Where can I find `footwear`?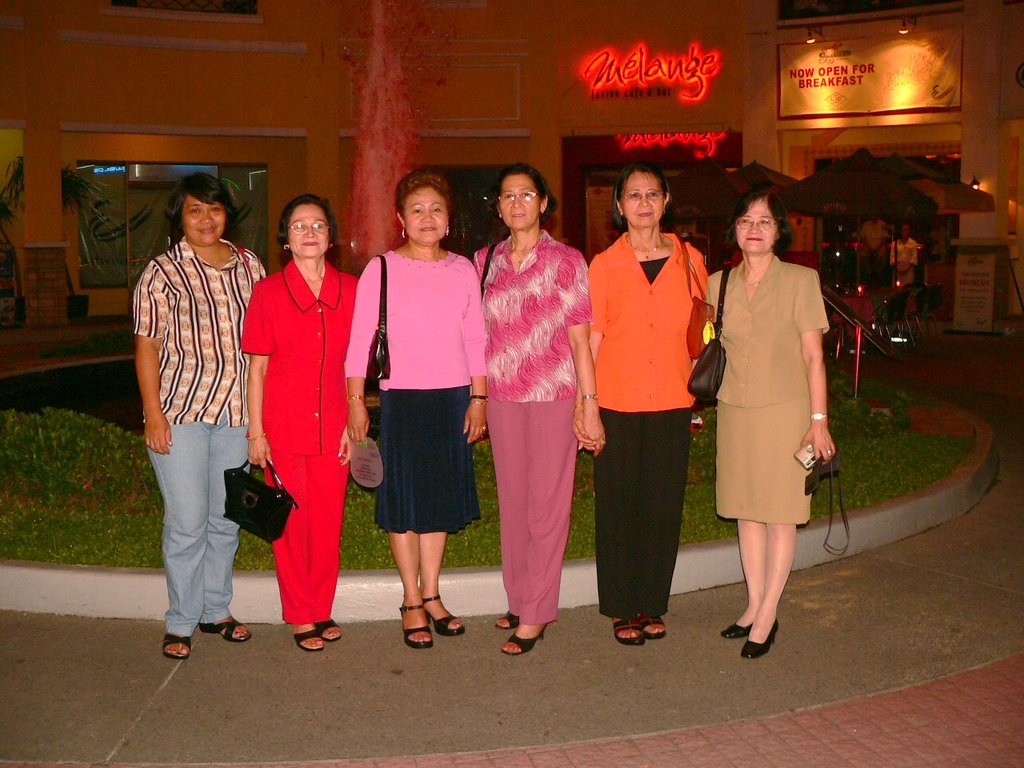
You can find it at crop(615, 620, 650, 648).
